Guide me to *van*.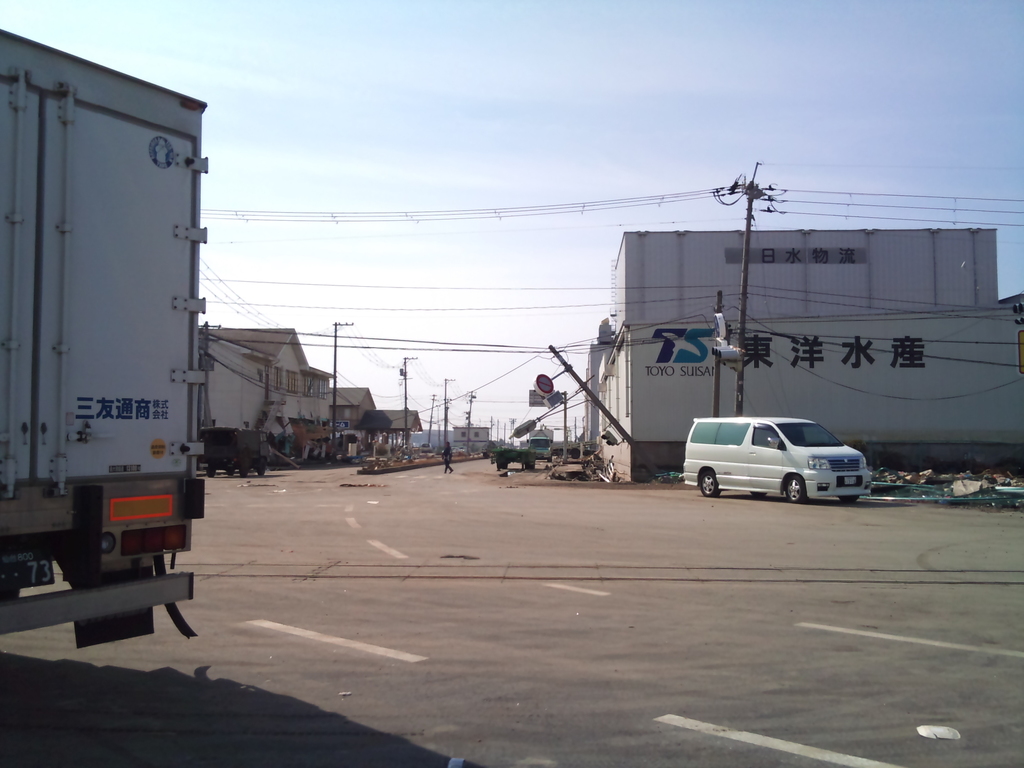
Guidance: {"x1": 682, "y1": 412, "x2": 874, "y2": 507}.
